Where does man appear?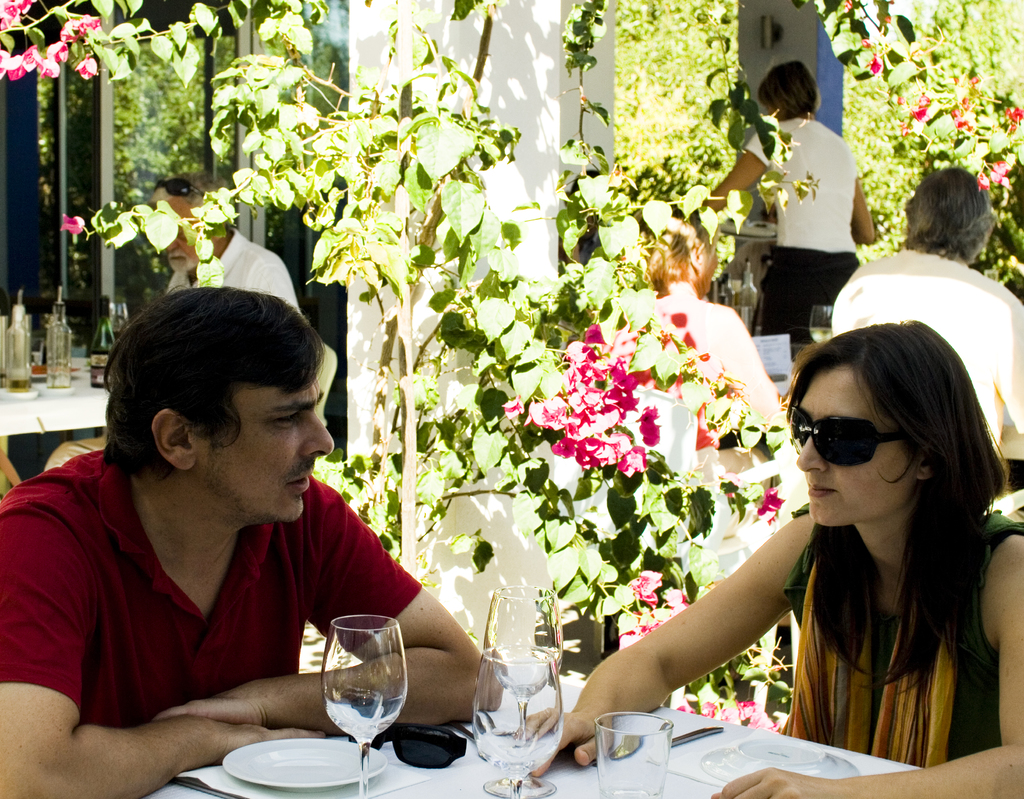
Appears at pyautogui.locateOnScreen(0, 290, 495, 798).
